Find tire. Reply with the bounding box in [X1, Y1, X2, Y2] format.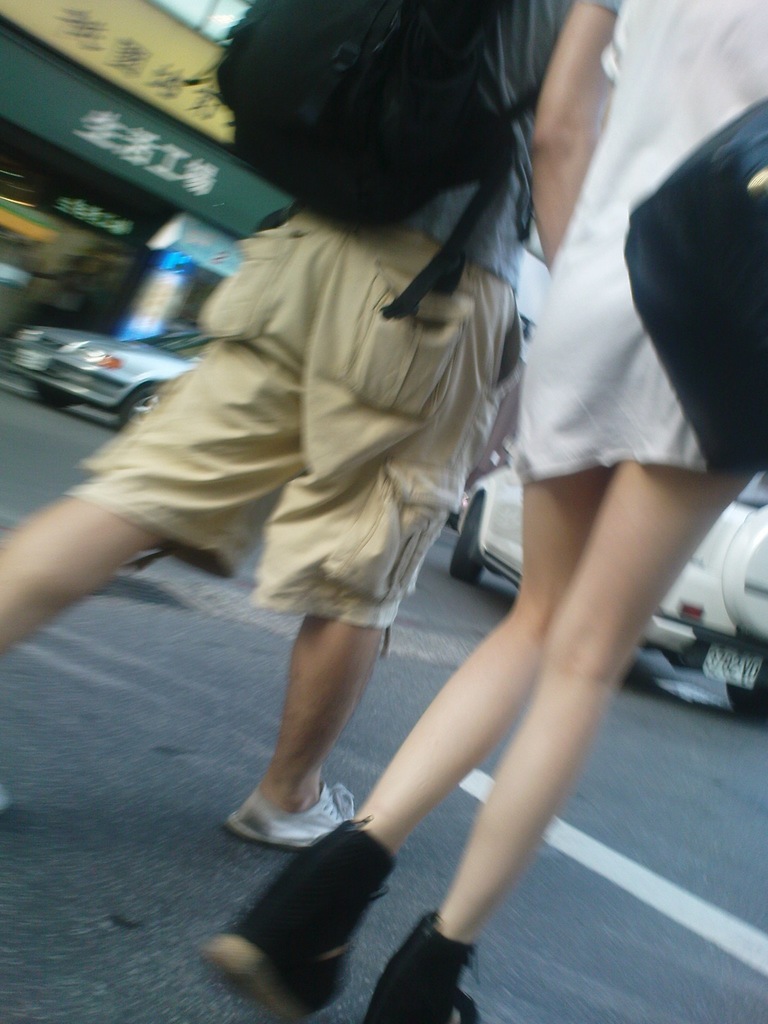
[728, 669, 767, 722].
